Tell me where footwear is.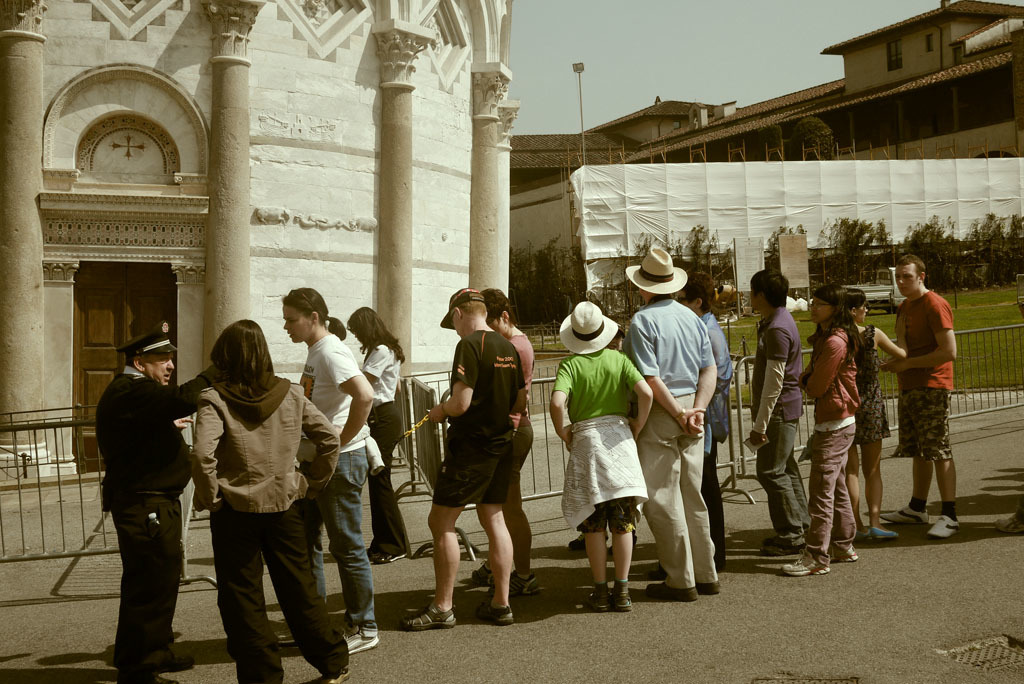
footwear is at locate(160, 656, 196, 669).
